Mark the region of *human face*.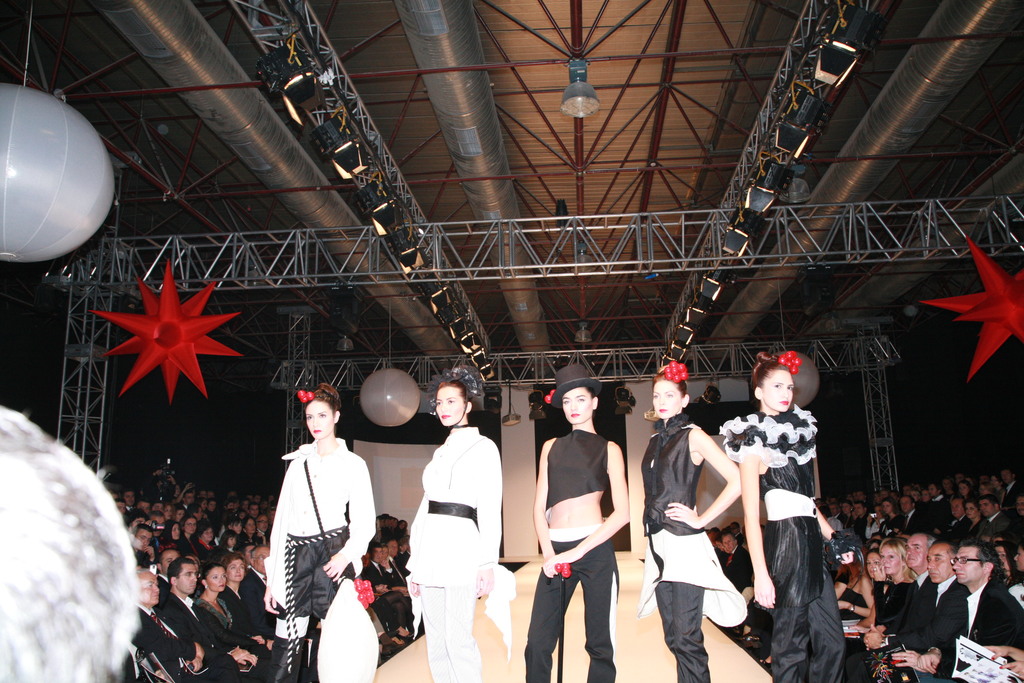
Region: 996, 546, 1012, 577.
